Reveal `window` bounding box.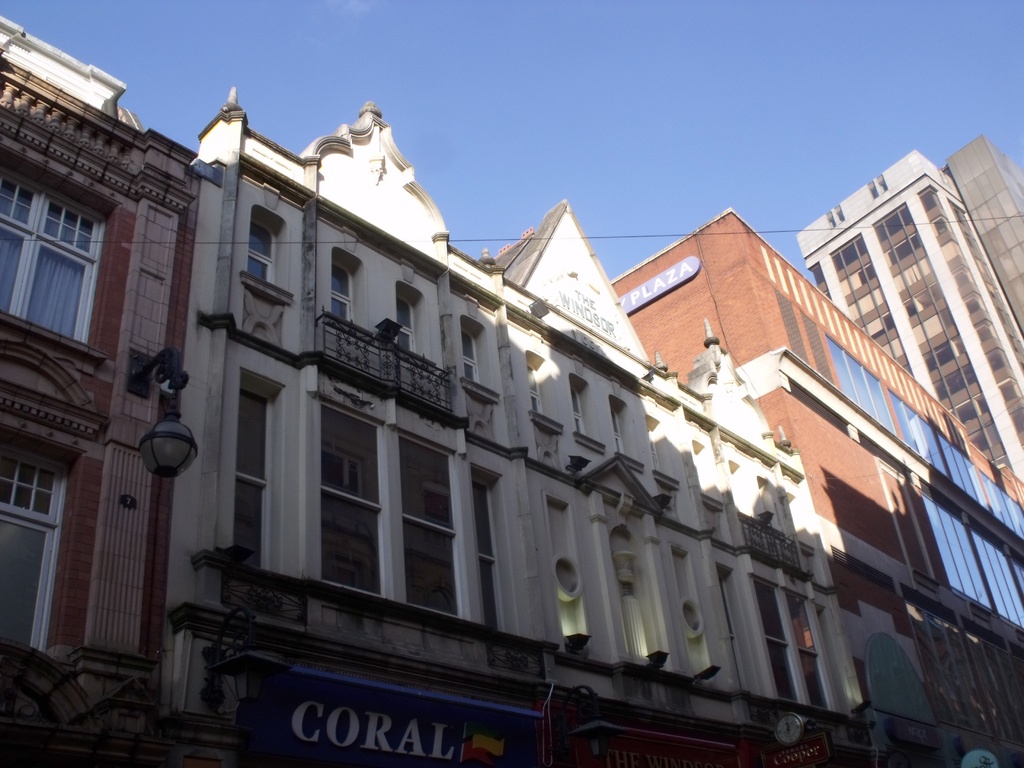
Revealed: 470:464:519:637.
